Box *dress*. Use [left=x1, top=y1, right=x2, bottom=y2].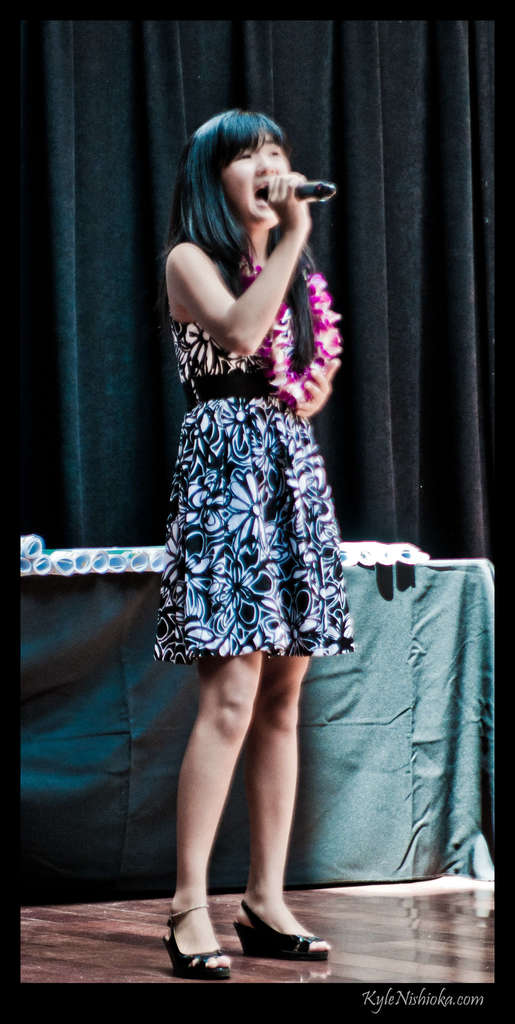
[left=157, top=260, right=360, bottom=673].
